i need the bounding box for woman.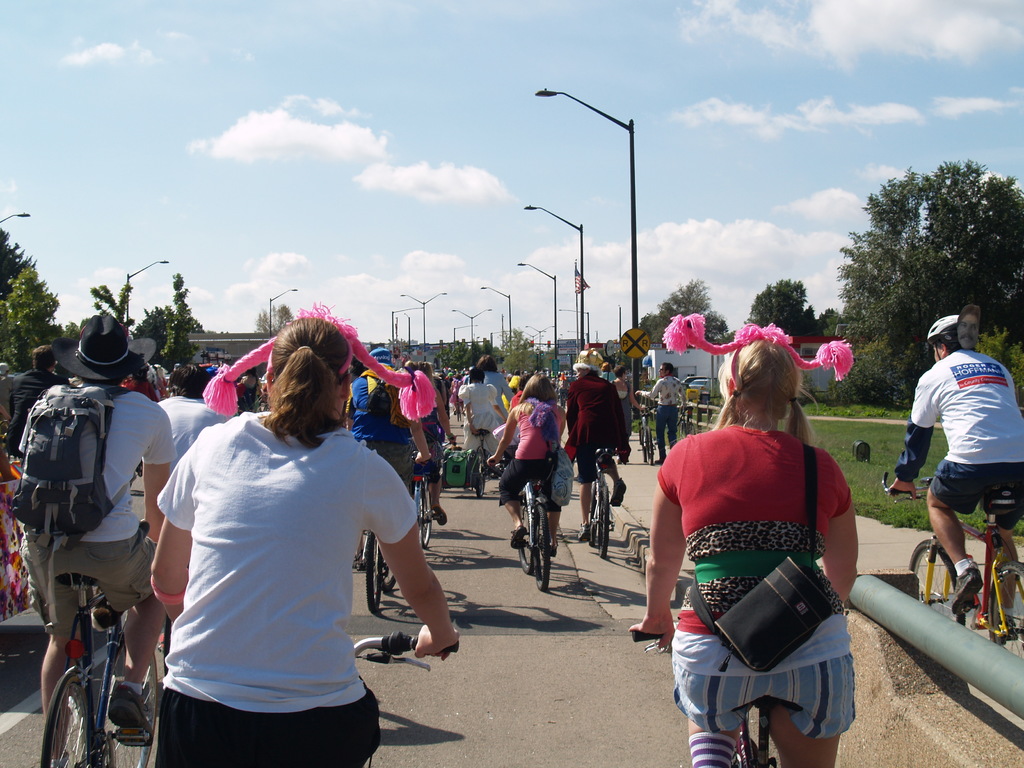
Here it is: (485,373,568,550).
